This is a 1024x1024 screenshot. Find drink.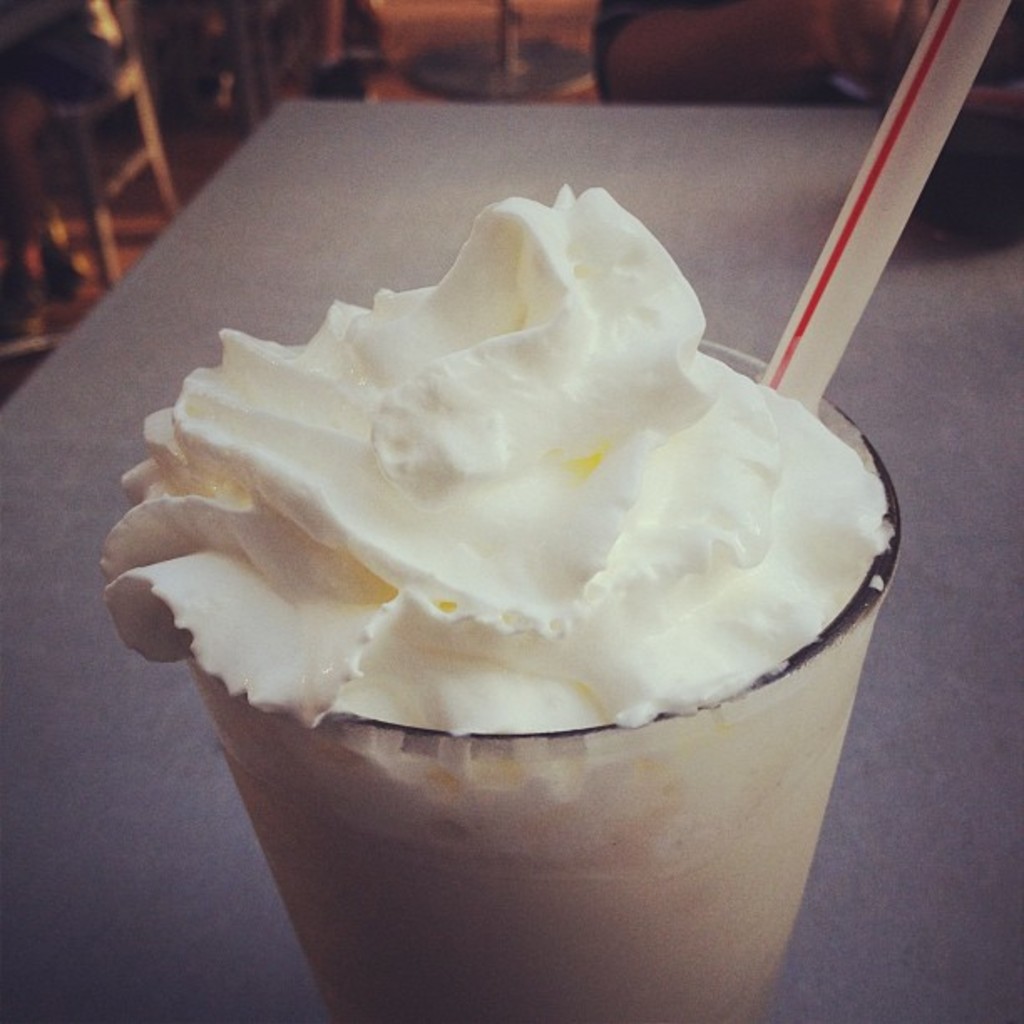
Bounding box: x1=104 y1=177 x2=893 y2=1022.
